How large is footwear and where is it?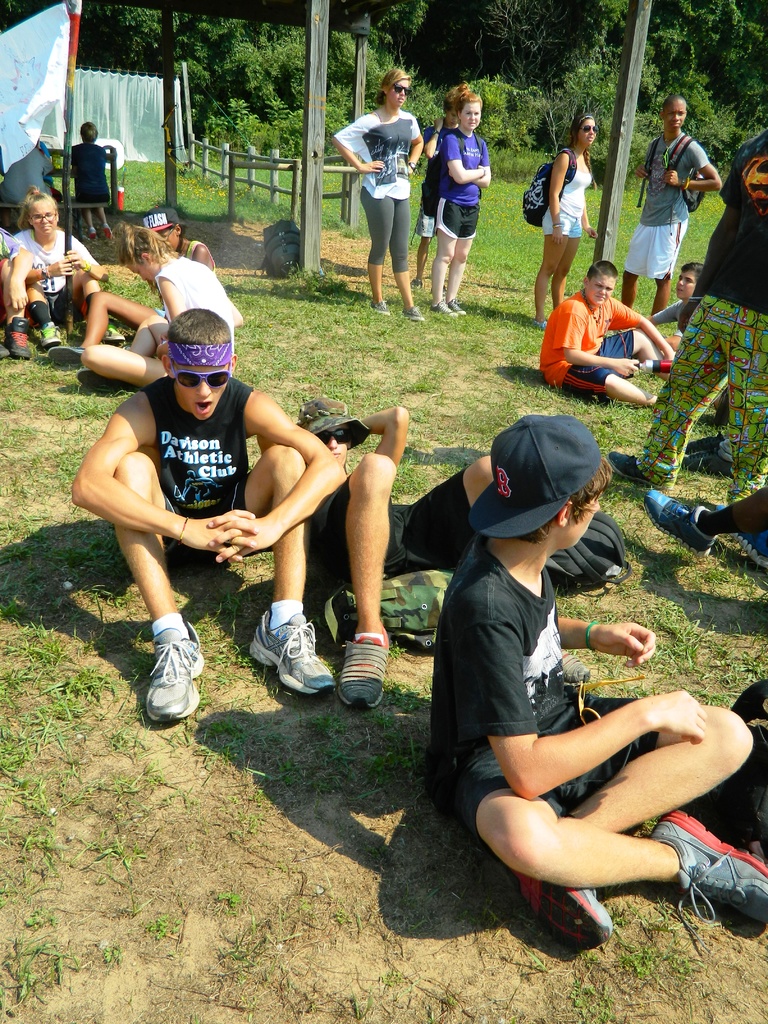
Bounding box: (left=365, top=294, right=389, bottom=317).
